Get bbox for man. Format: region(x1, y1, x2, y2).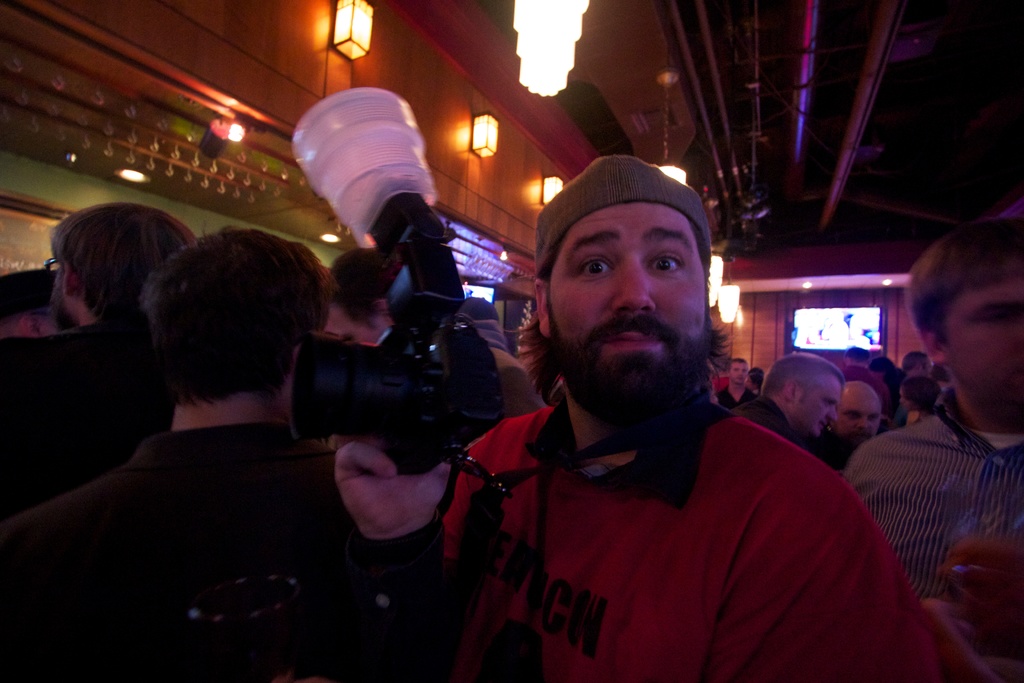
region(401, 168, 922, 672).
